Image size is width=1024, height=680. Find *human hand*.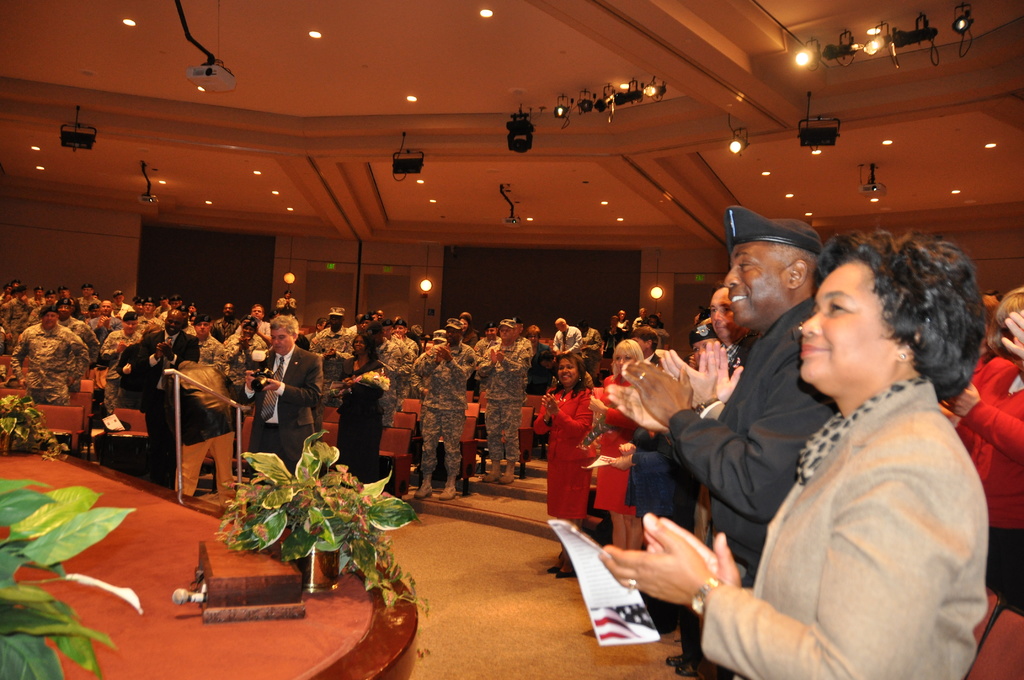
bbox(341, 374, 357, 382).
